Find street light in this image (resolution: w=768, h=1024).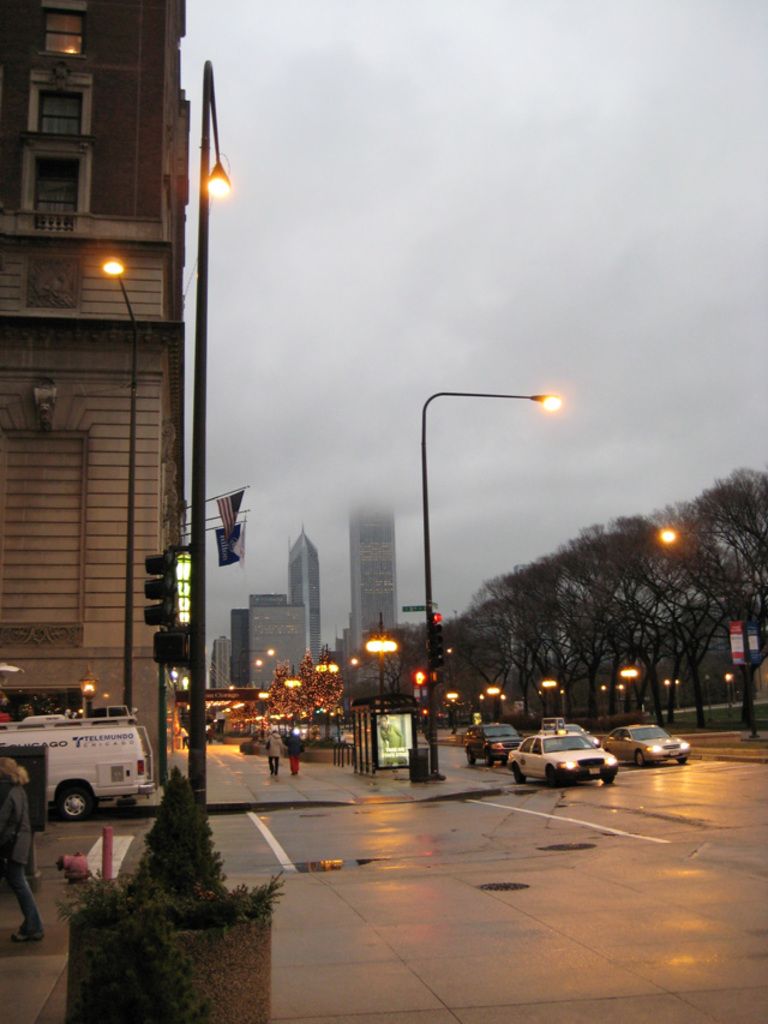
[422, 385, 566, 782].
